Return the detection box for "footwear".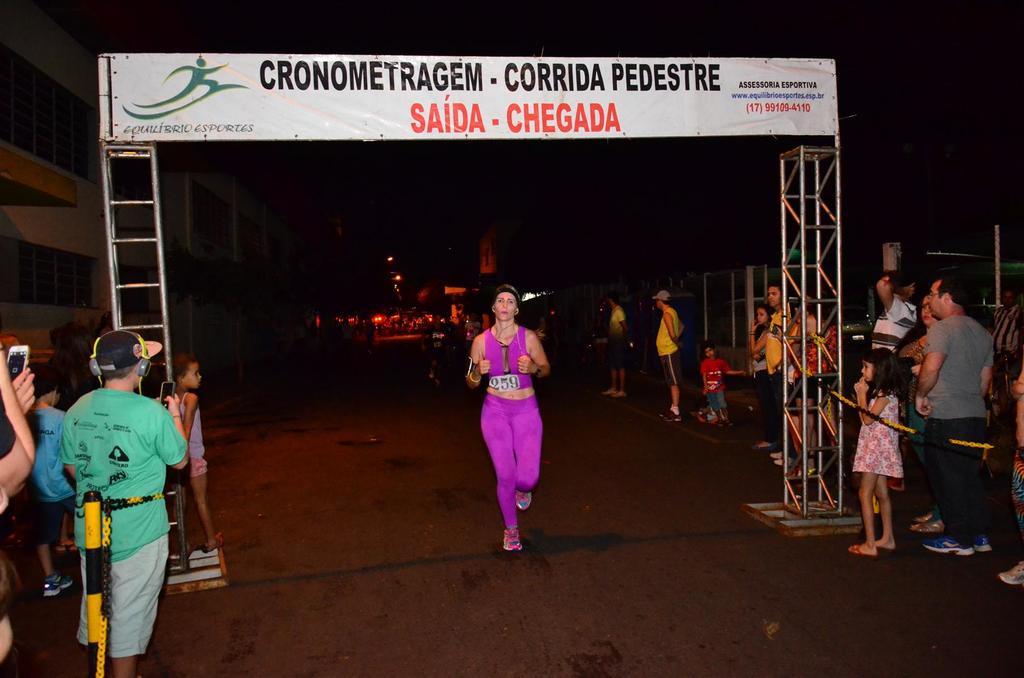
bbox(57, 541, 79, 551).
